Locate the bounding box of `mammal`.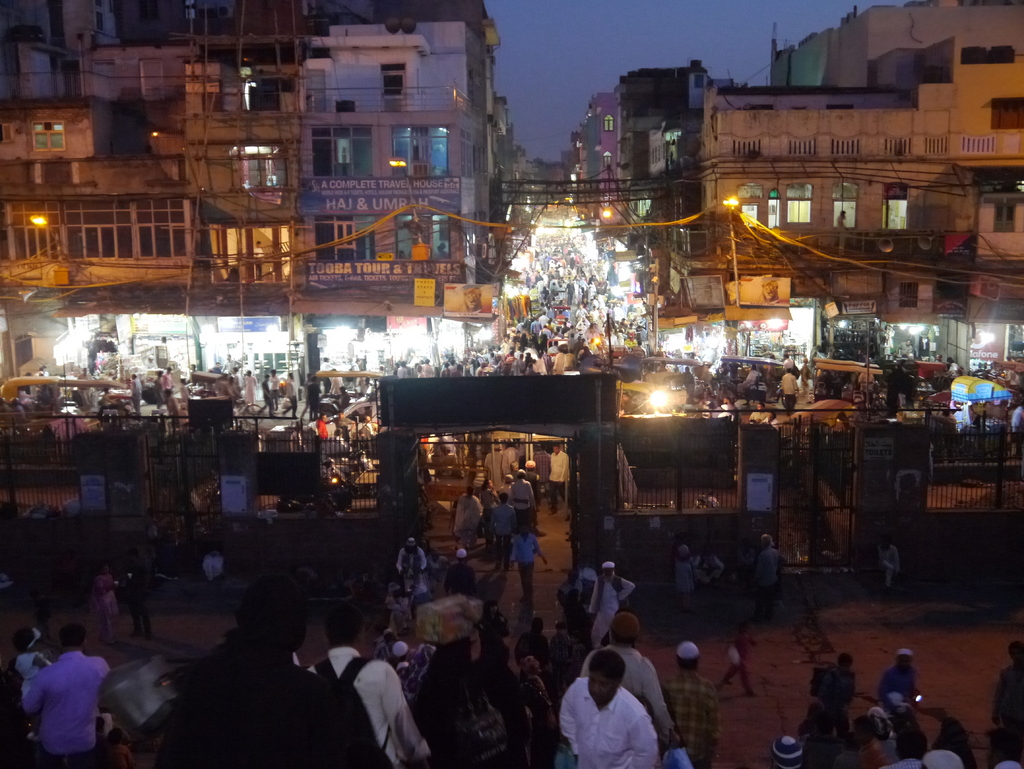
Bounding box: [751, 533, 785, 622].
